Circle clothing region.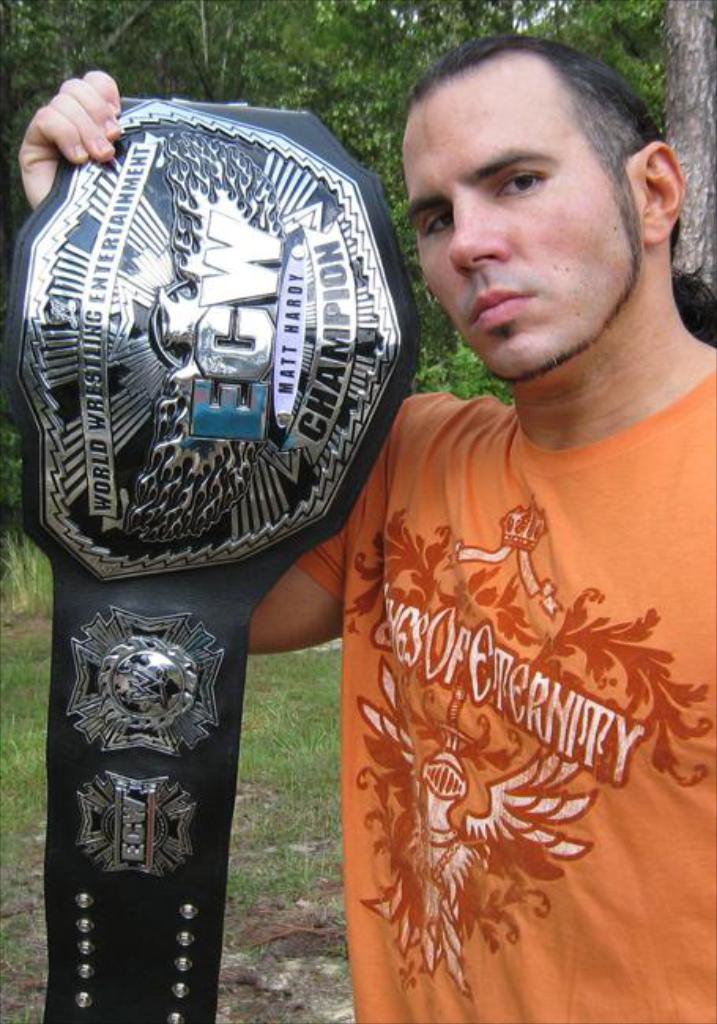
Region: [left=290, top=370, right=715, bottom=1022].
